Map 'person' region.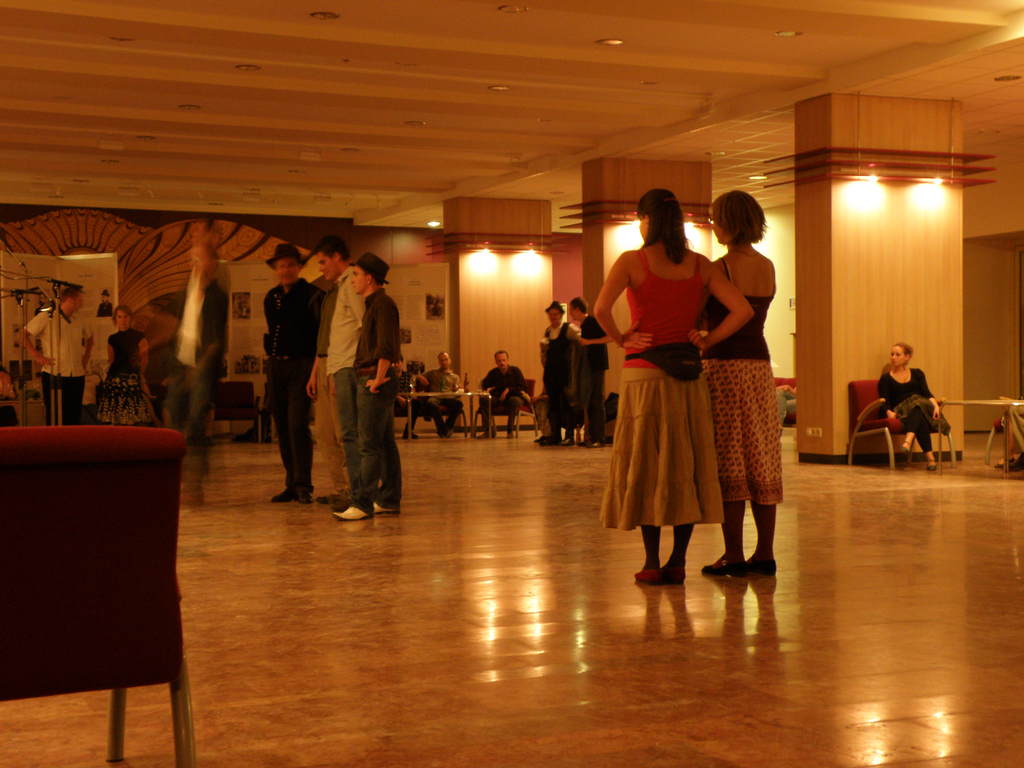
Mapped to x1=540, y1=301, x2=578, y2=446.
